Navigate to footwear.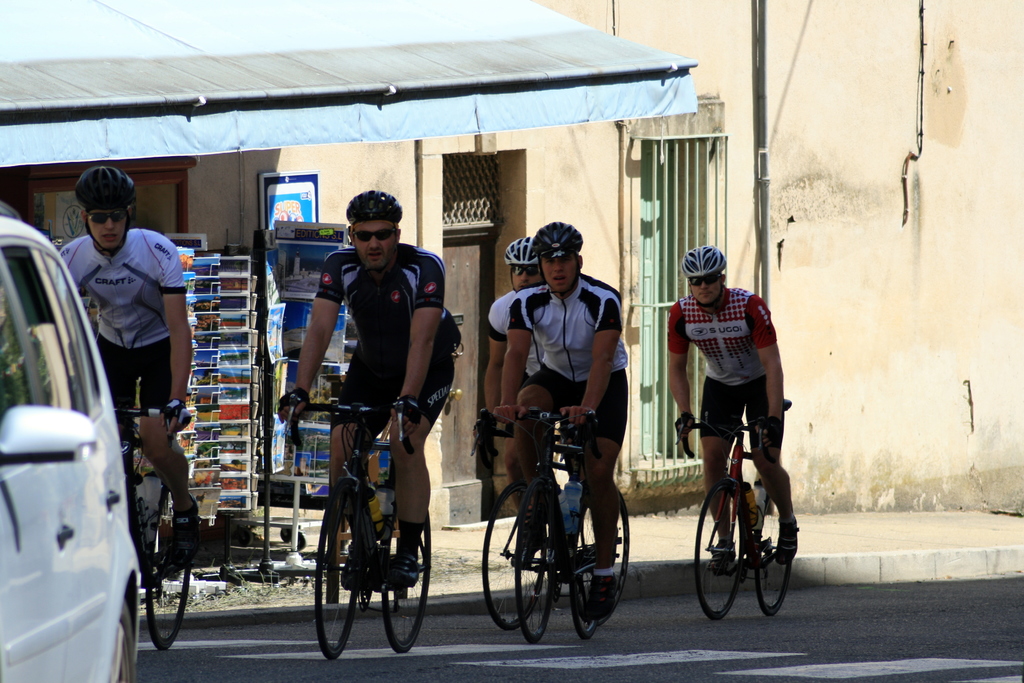
Navigation target: (x1=388, y1=550, x2=420, y2=586).
